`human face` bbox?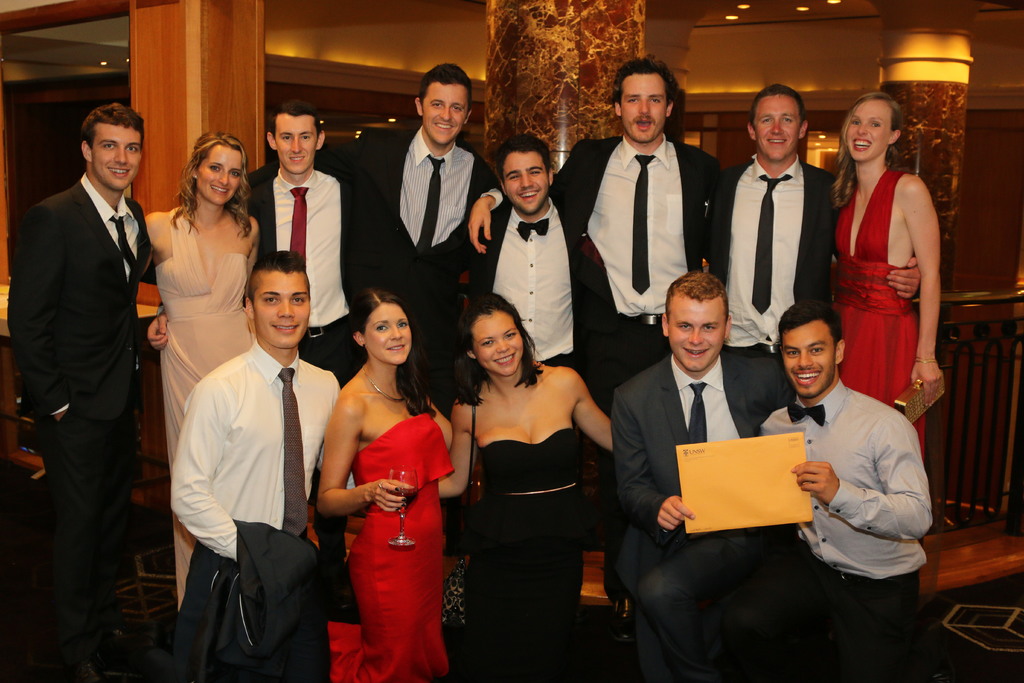
[x1=276, y1=114, x2=312, y2=173]
